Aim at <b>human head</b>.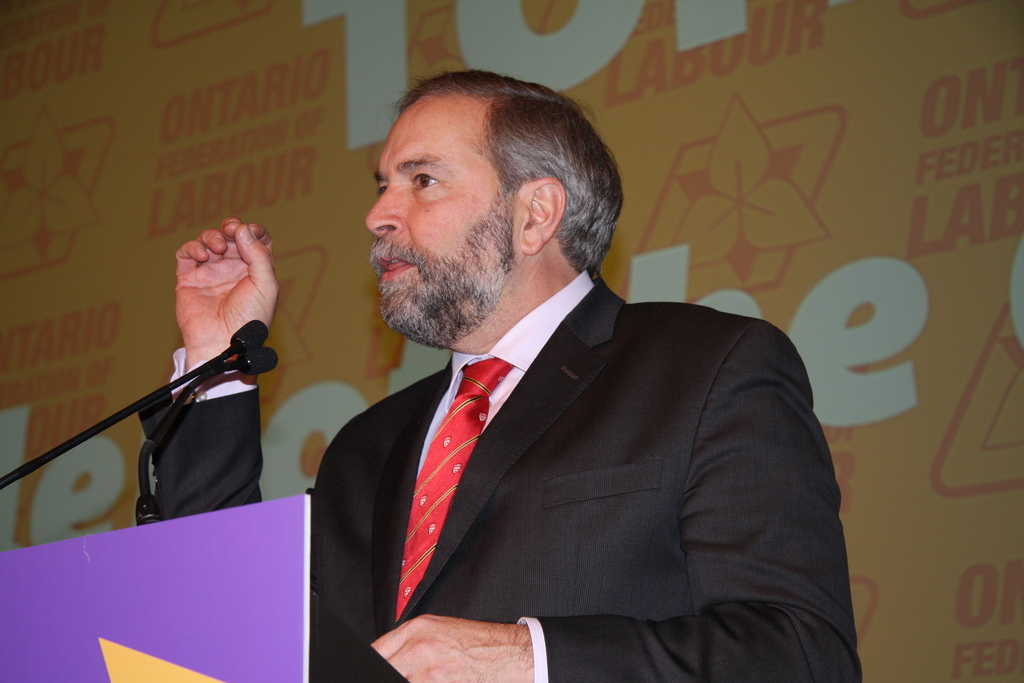
Aimed at 348 67 628 322.
